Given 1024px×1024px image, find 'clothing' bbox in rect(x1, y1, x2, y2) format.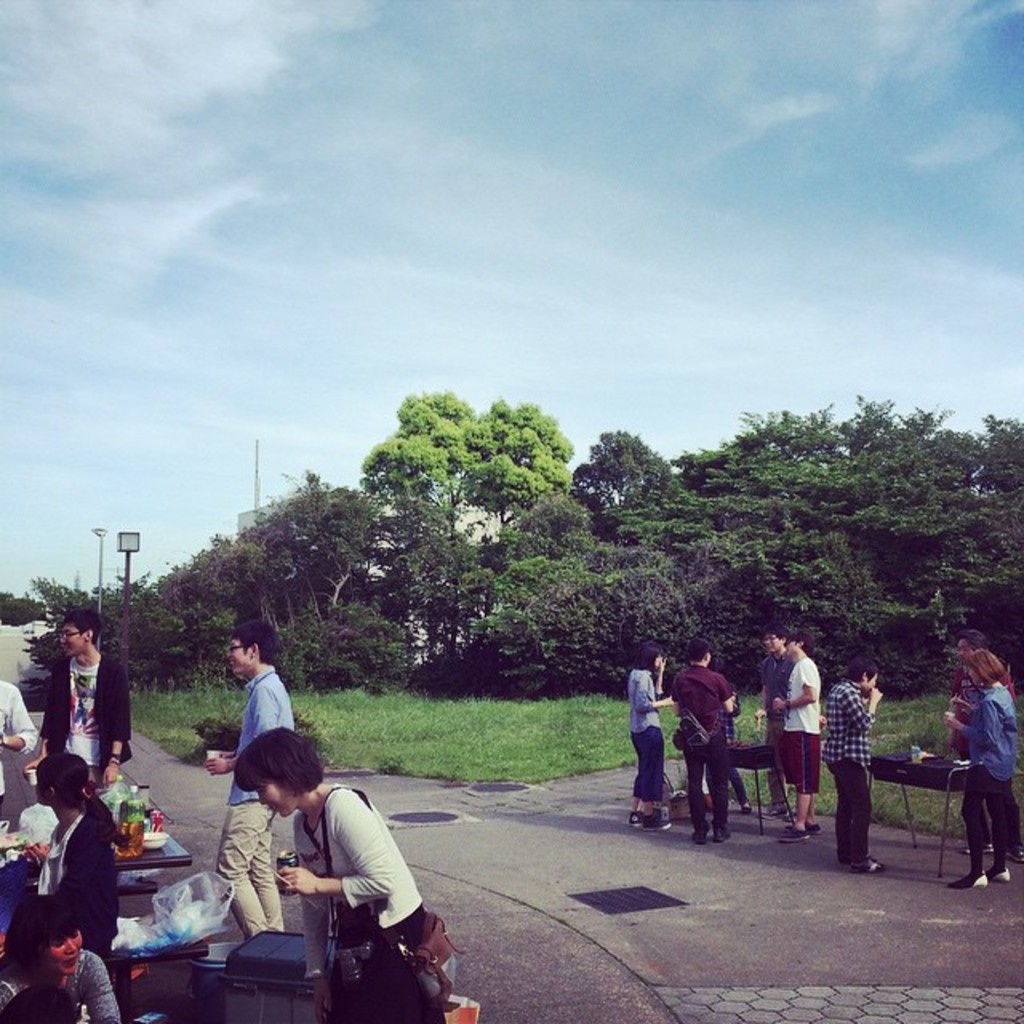
rect(758, 654, 786, 805).
